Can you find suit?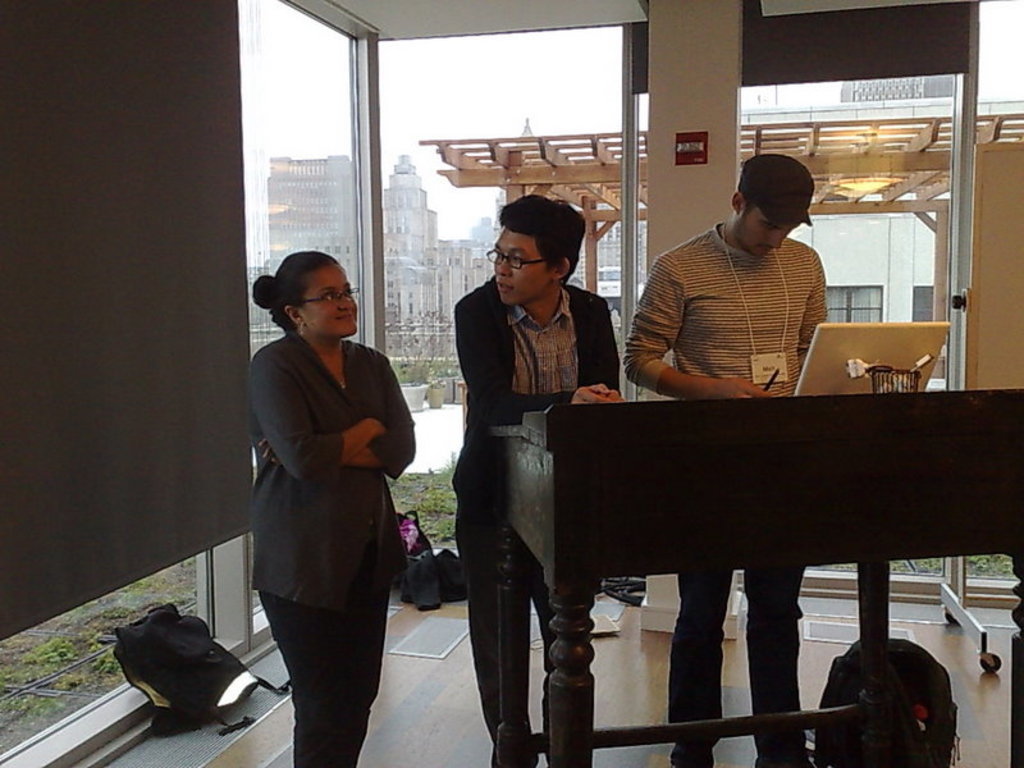
Yes, bounding box: [451,278,618,767].
